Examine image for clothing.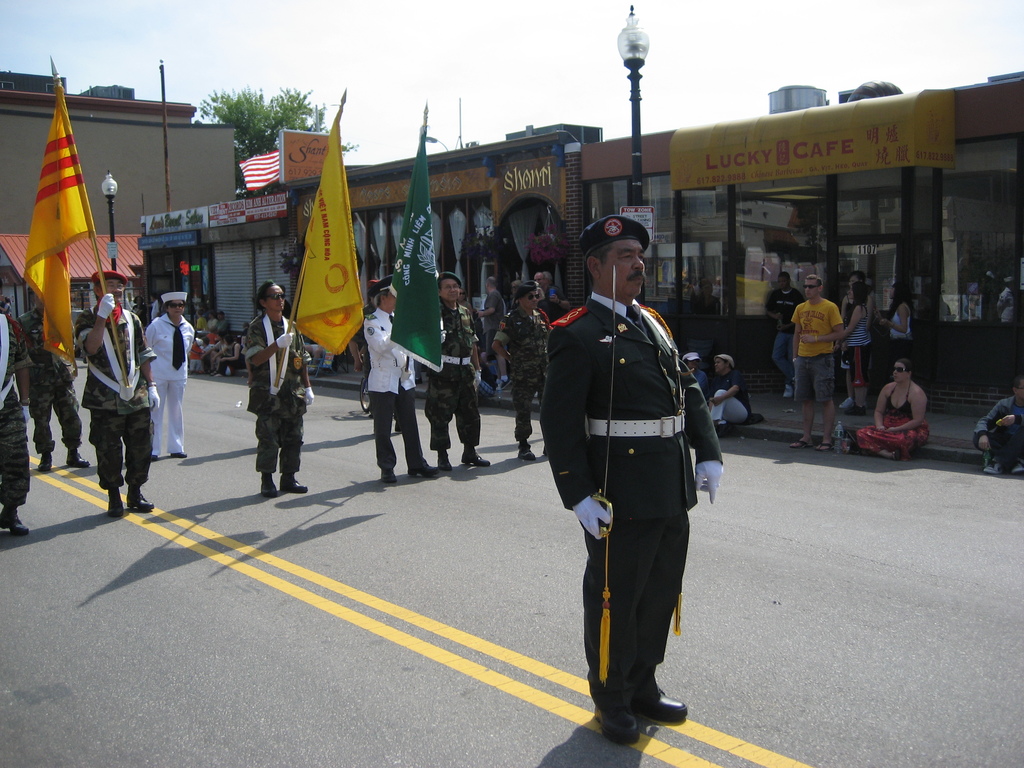
Examination result: crop(26, 300, 84, 452).
